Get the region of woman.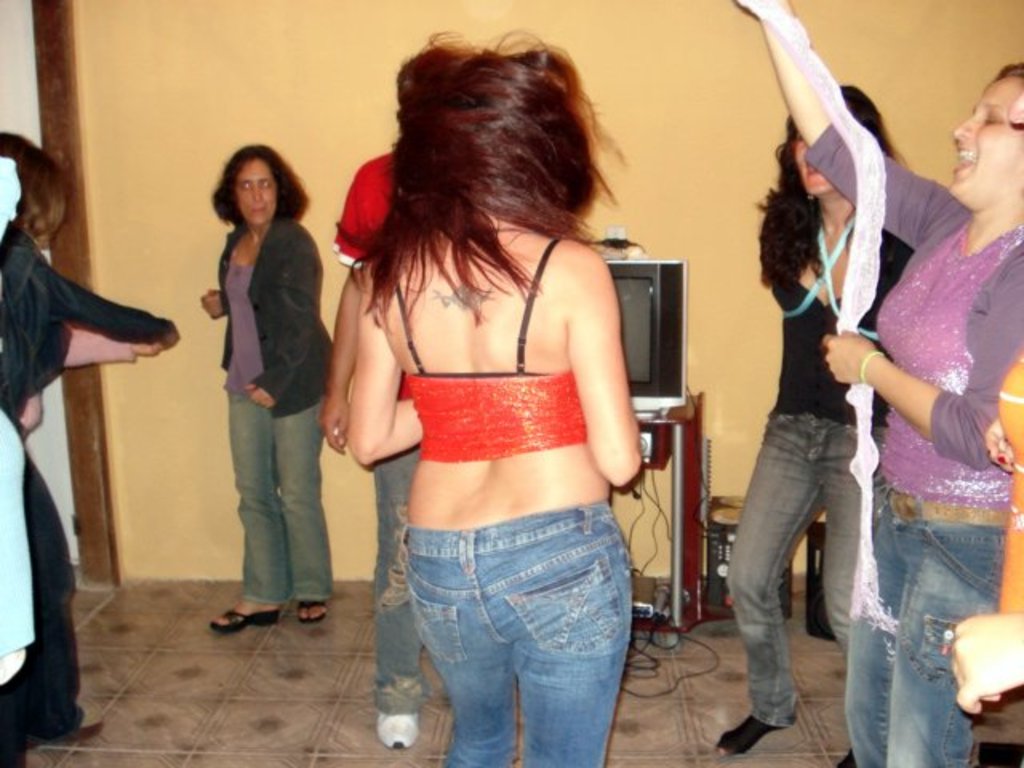
locate(0, 130, 166, 746).
